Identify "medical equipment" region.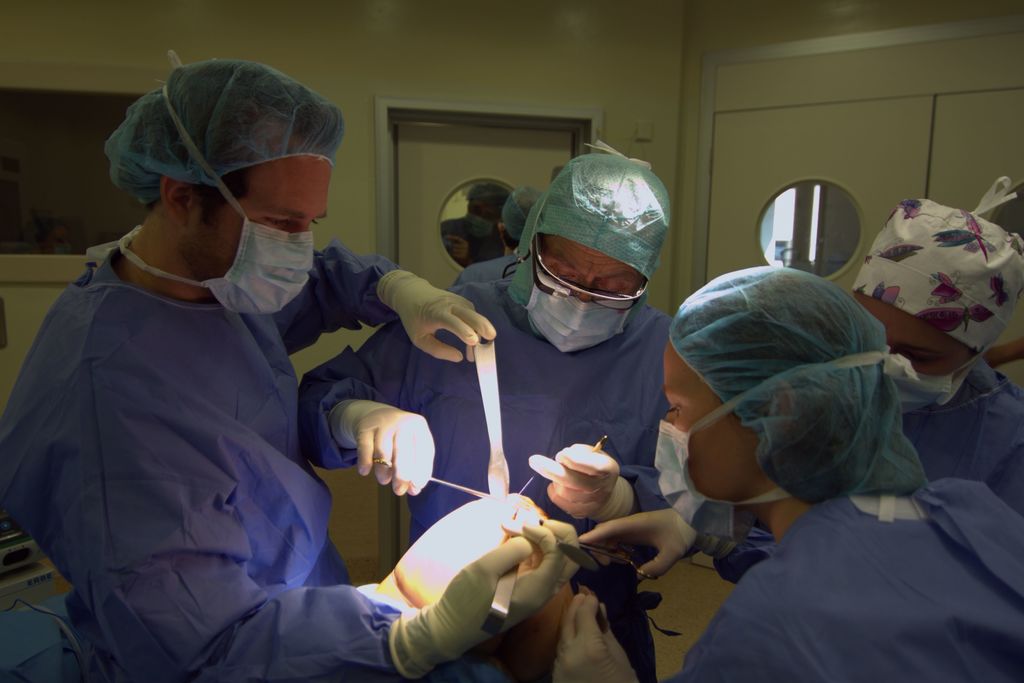
Region: left=462, top=336, right=513, bottom=499.
